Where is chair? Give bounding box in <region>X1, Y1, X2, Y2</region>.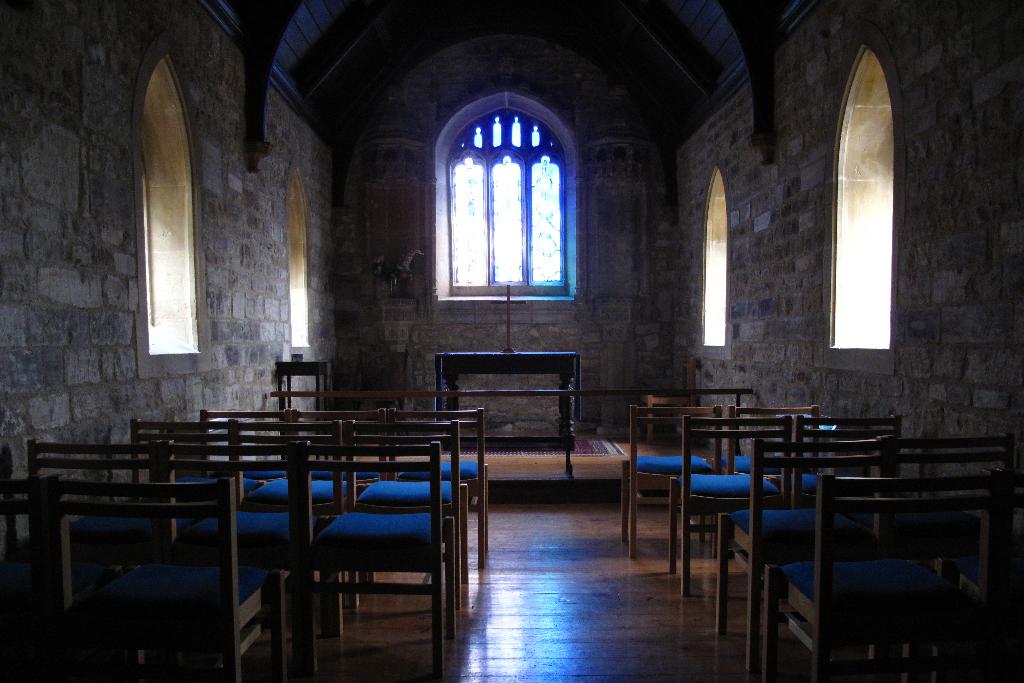
<region>796, 418, 913, 450</region>.
